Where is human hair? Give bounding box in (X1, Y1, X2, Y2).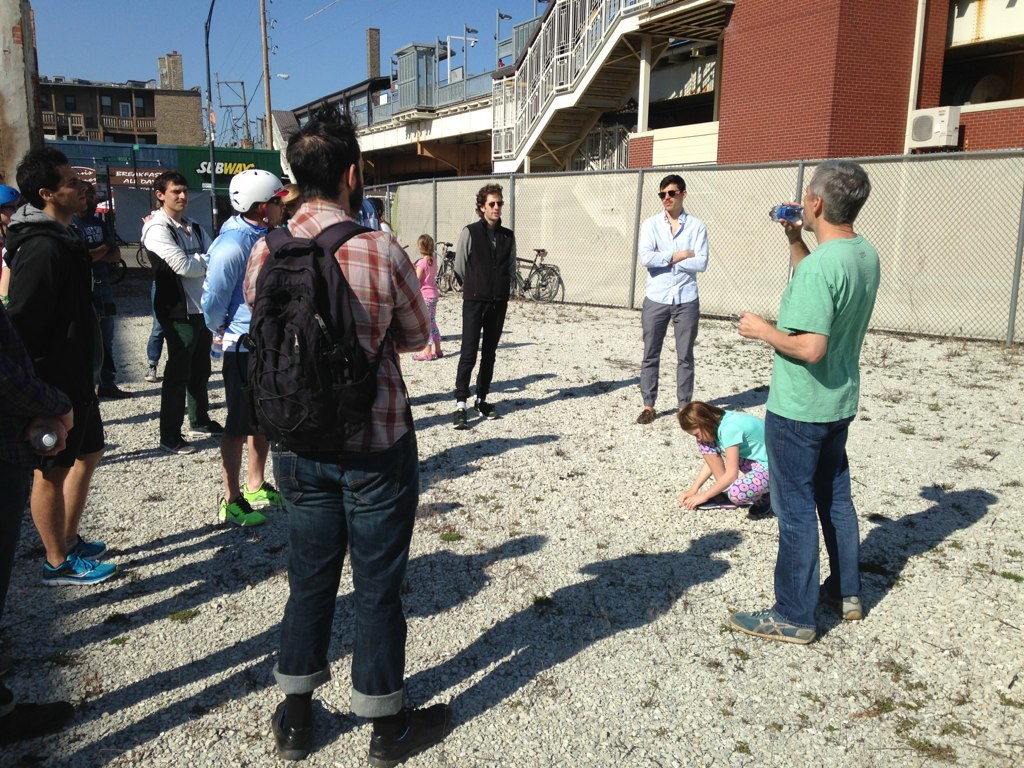
(417, 230, 436, 257).
